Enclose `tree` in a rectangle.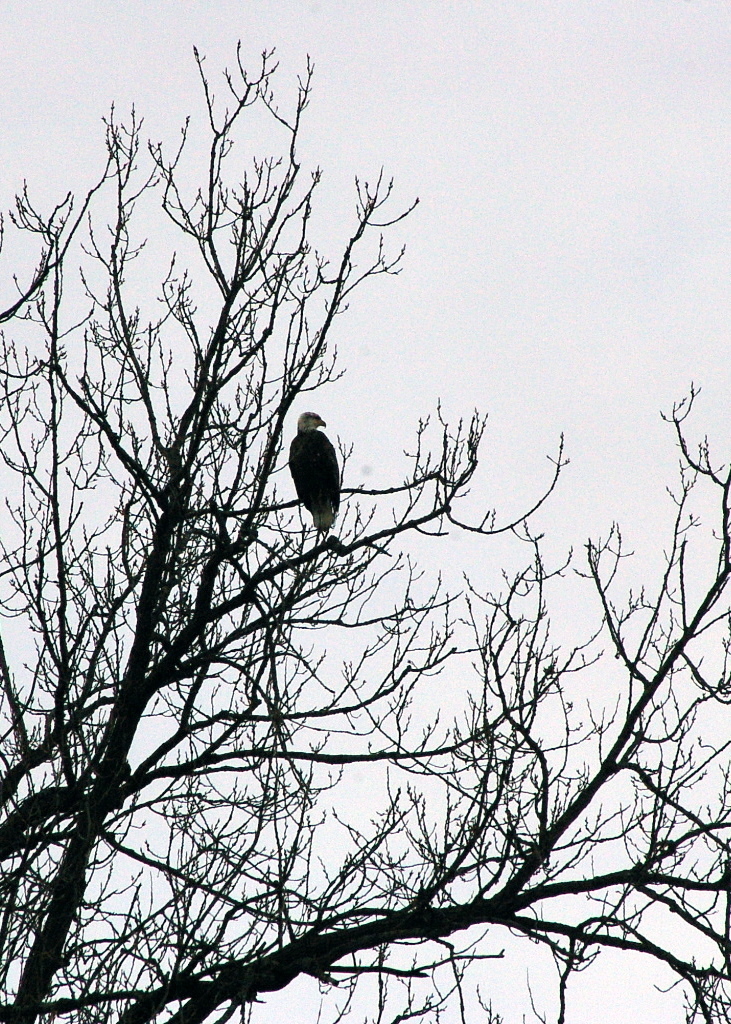
1 155 730 1005.
